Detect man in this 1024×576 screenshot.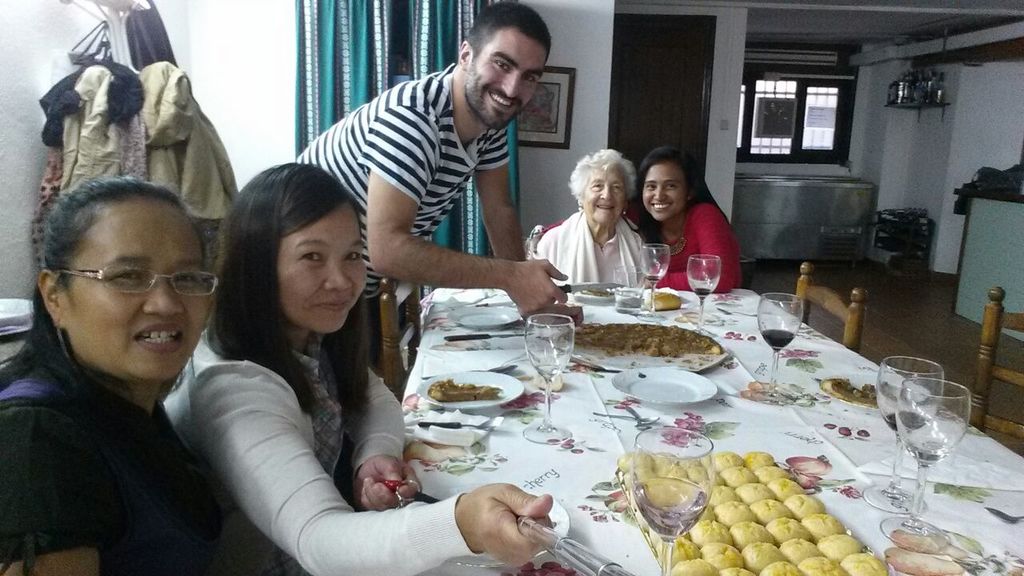
Detection: left=294, top=3, right=578, bottom=370.
